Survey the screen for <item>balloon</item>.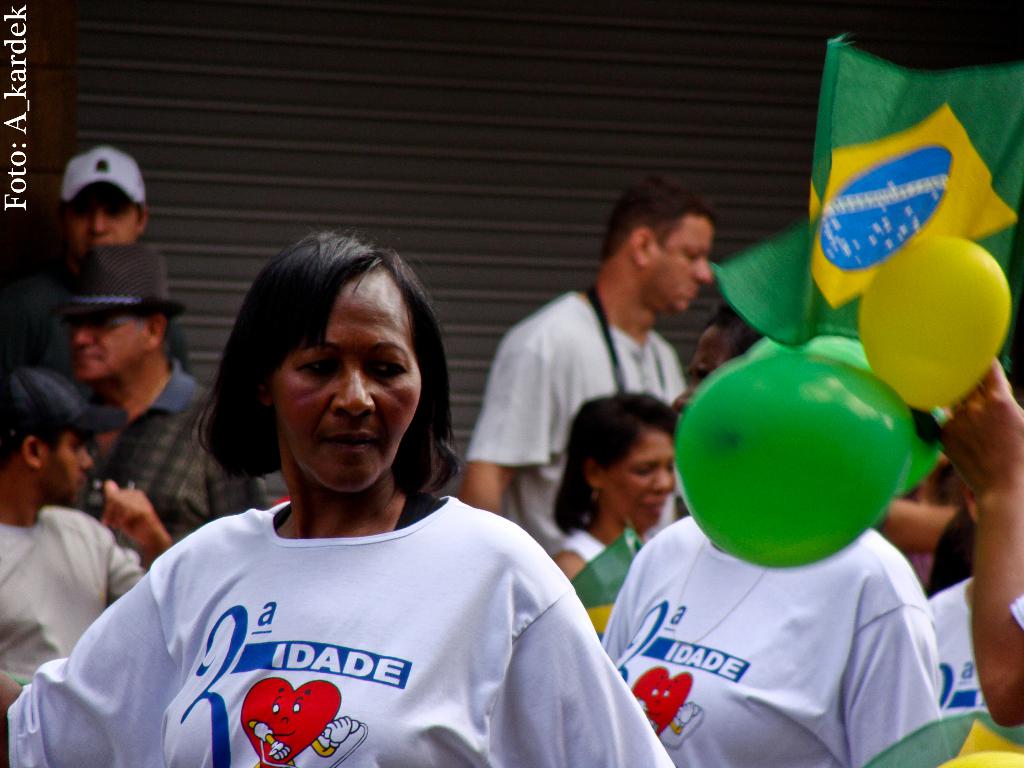
Survey found: box=[747, 328, 956, 491].
